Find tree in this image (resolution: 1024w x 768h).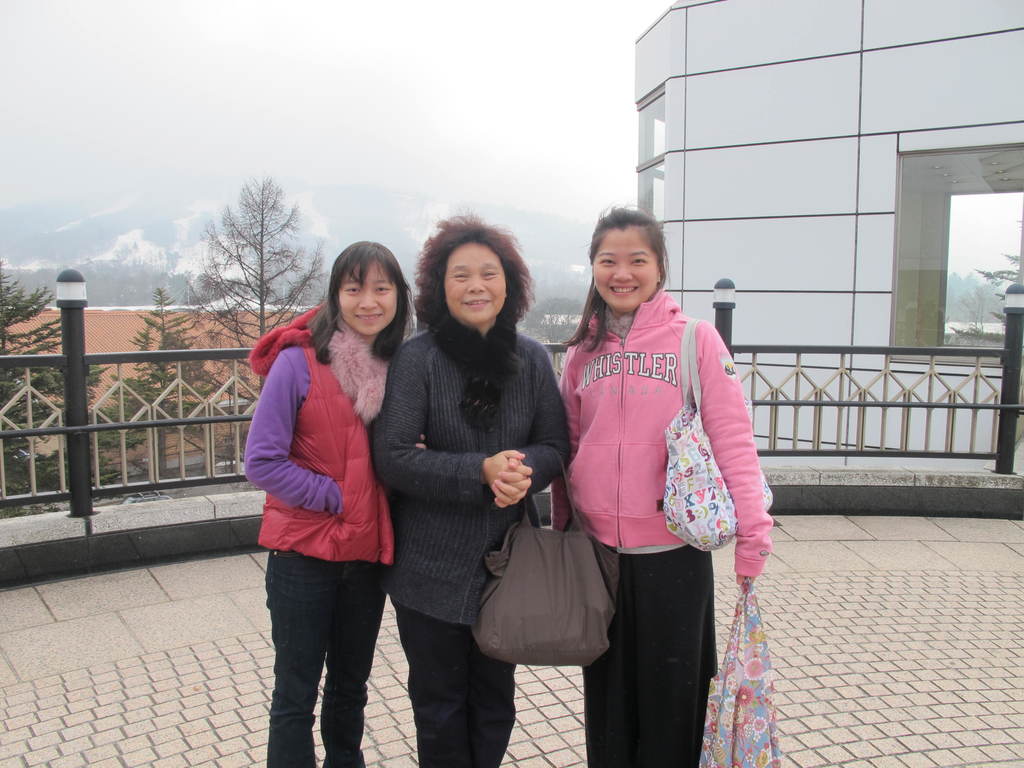
left=0, top=254, right=128, bottom=521.
